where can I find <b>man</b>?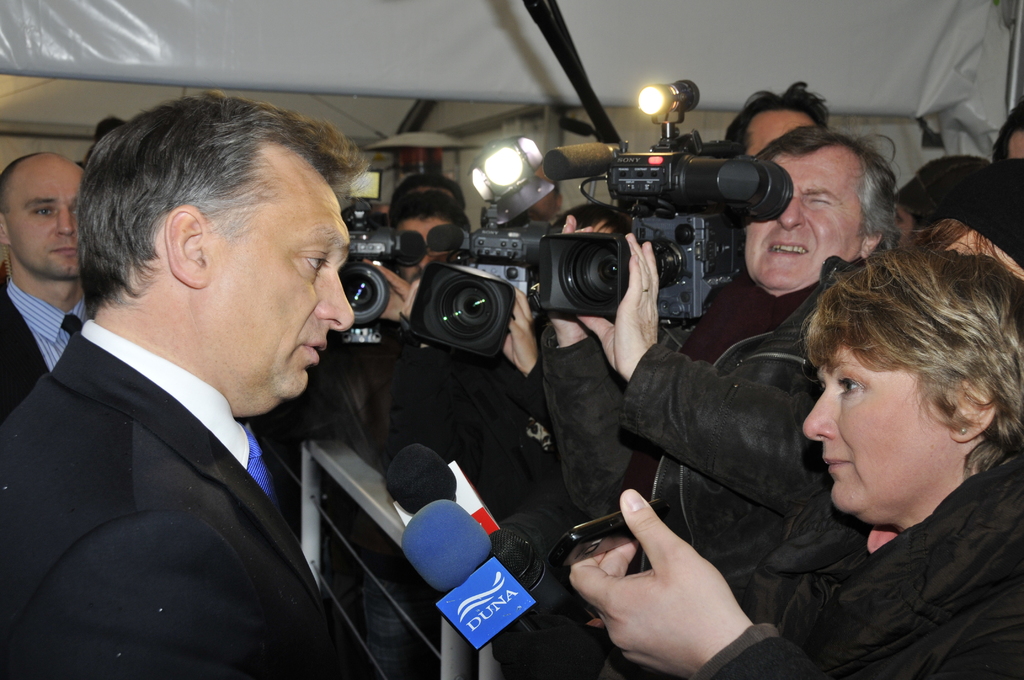
You can find it at (1,150,90,411).
